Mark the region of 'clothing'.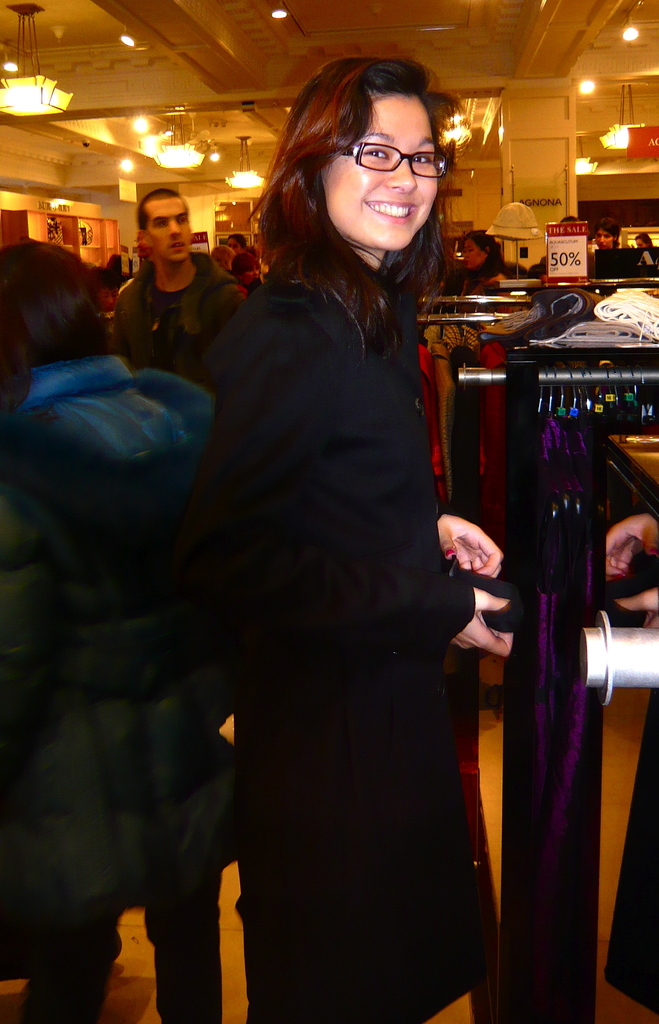
Region: box(0, 352, 241, 1023).
